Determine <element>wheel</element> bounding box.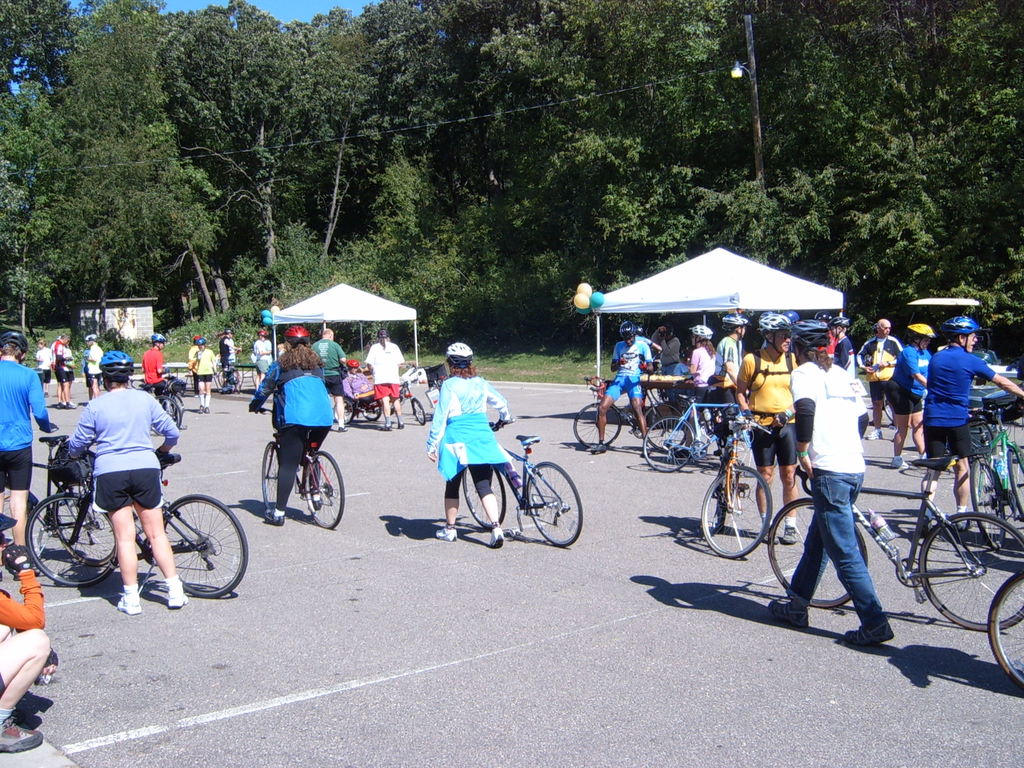
Determined: 461 467 507 529.
